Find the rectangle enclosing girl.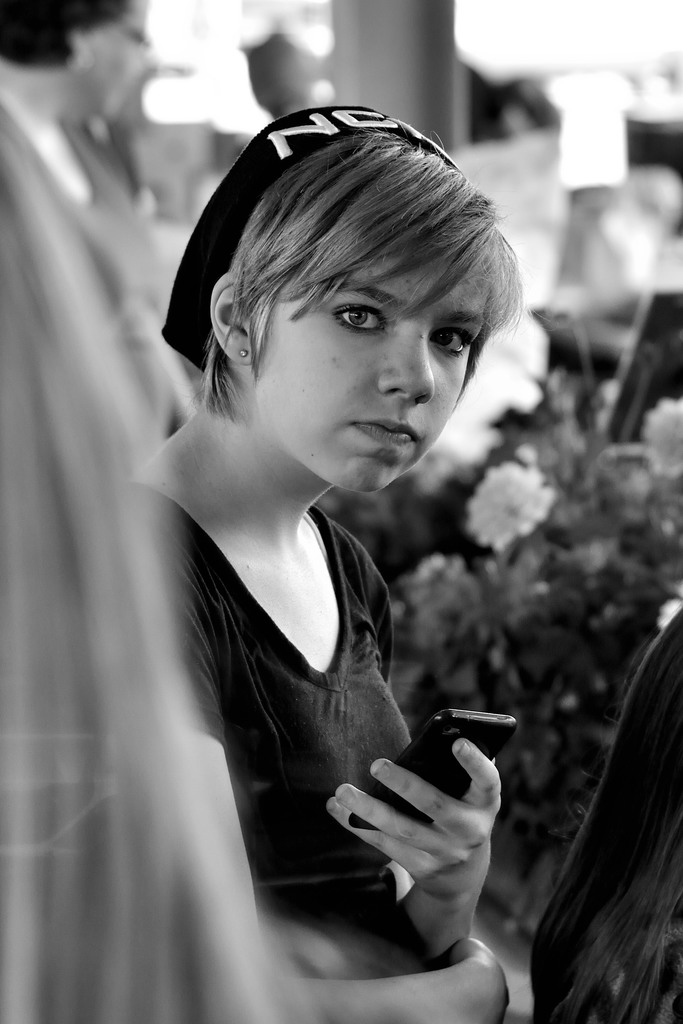
[133,100,515,1023].
